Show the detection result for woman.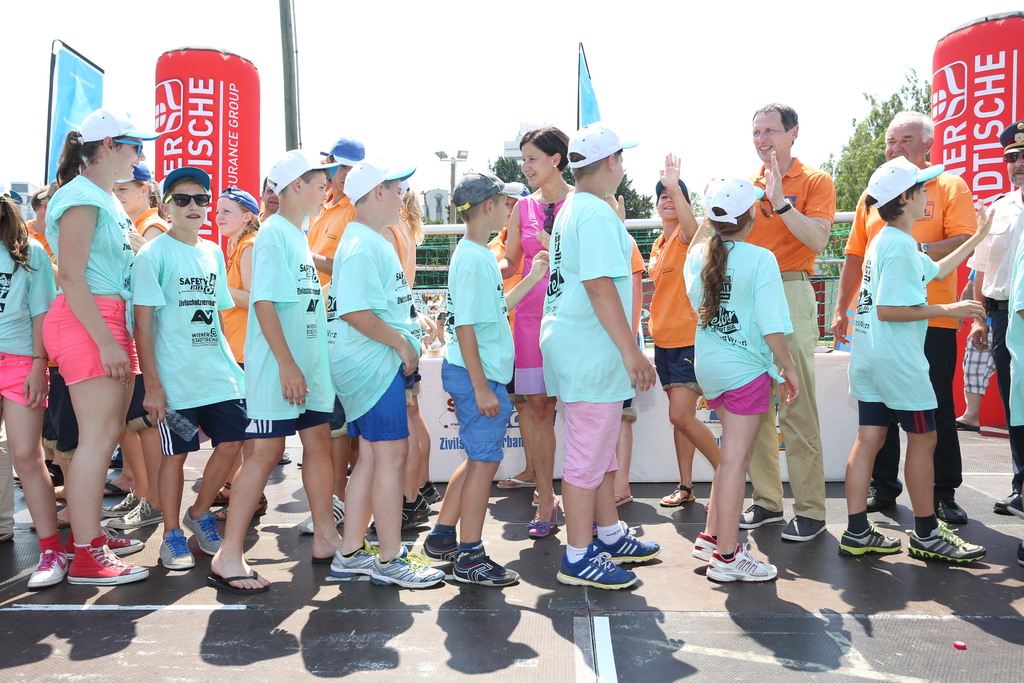
<bbox>0, 188, 67, 588</bbox>.
